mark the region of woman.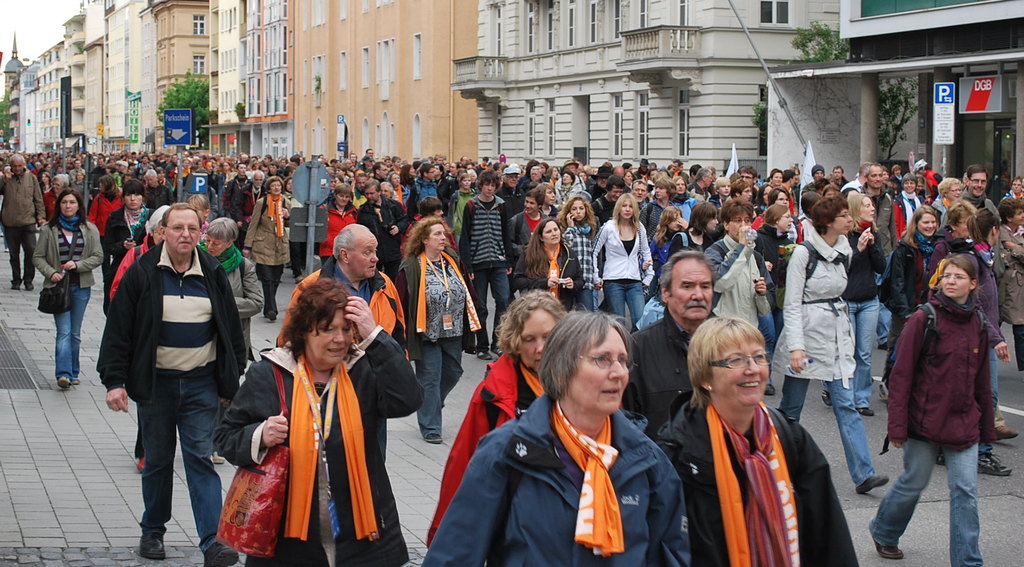
Region: bbox=(1021, 179, 1023, 205).
